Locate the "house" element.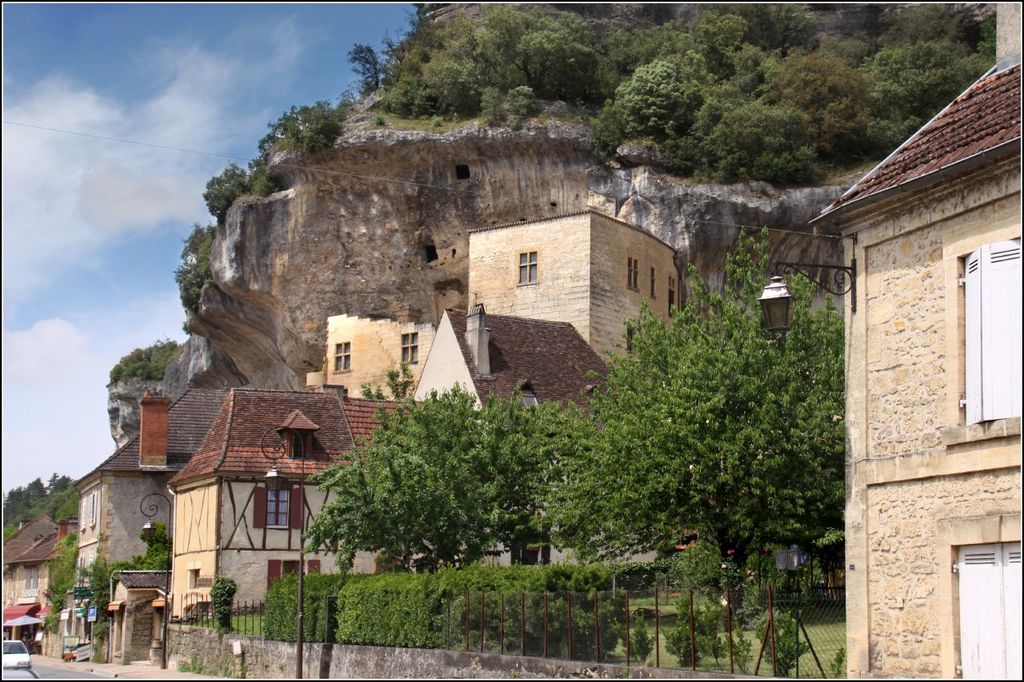
Element bbox: {"x1": 103, "y1": 571, "x2": 173, "y2": 663}.
